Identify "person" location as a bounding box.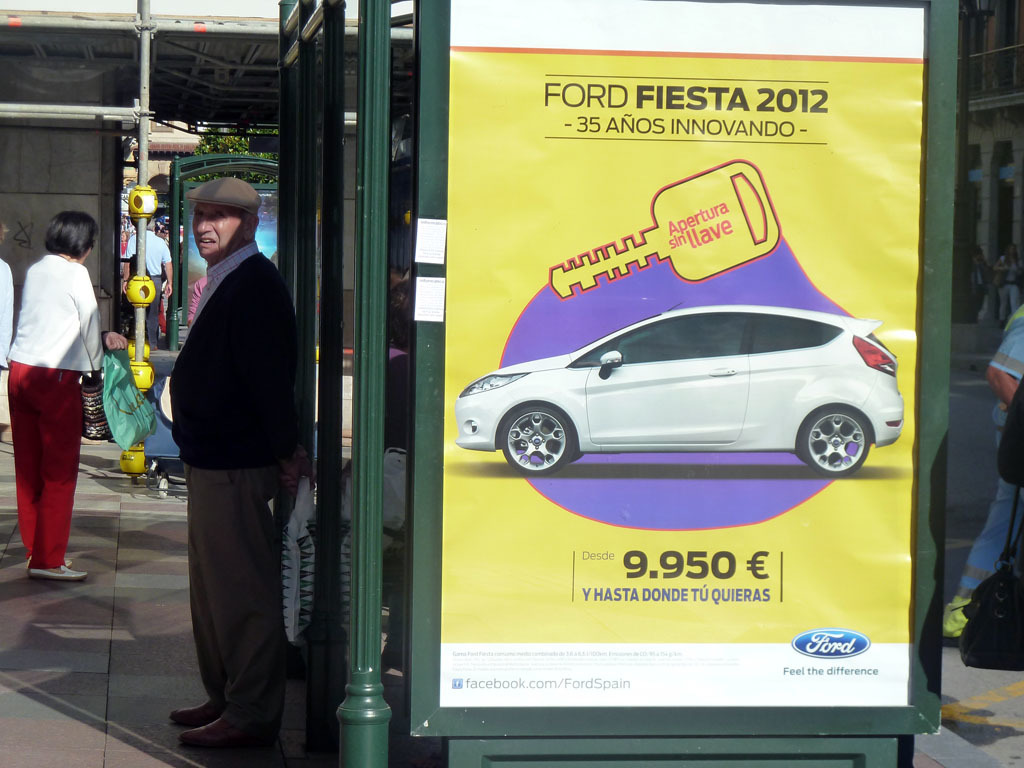
bbox=(119, 216, 173, 349).
